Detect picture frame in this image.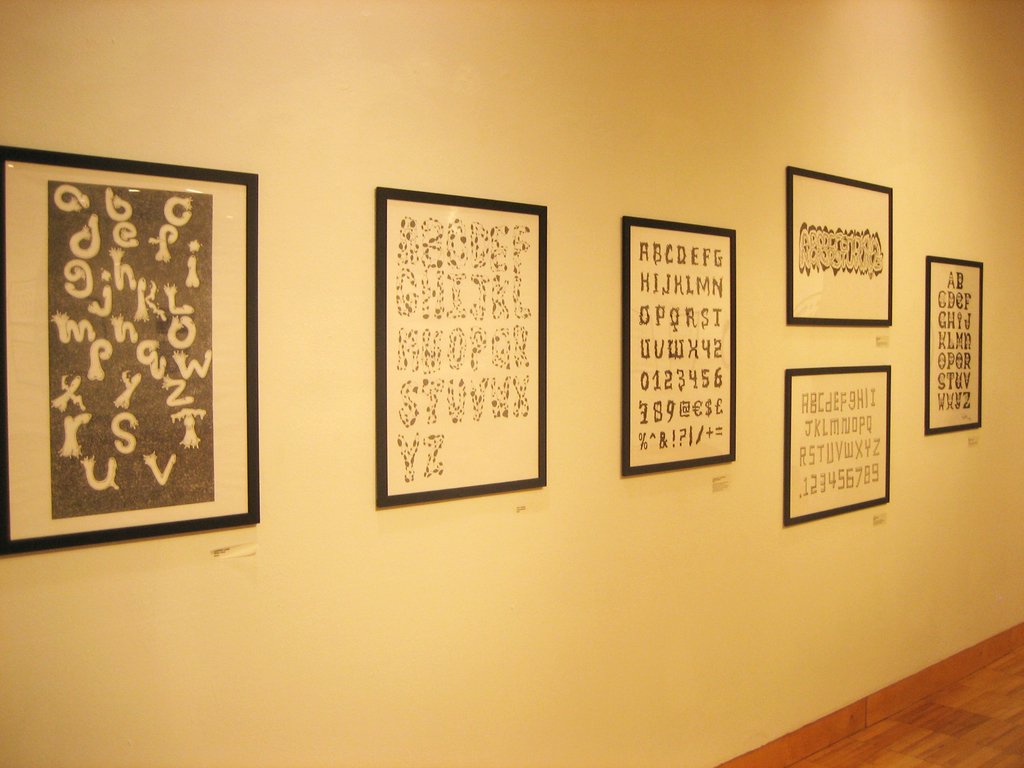
Detection: <region>0, 144, 260, 554</region>.
